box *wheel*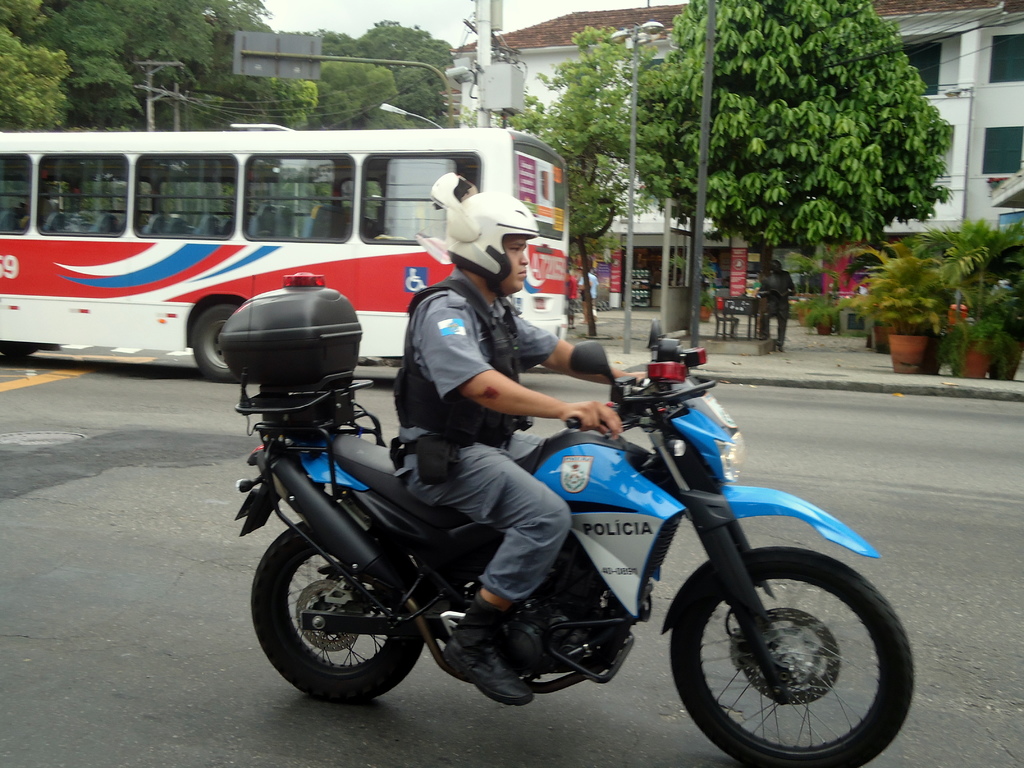
249/516/444/698
